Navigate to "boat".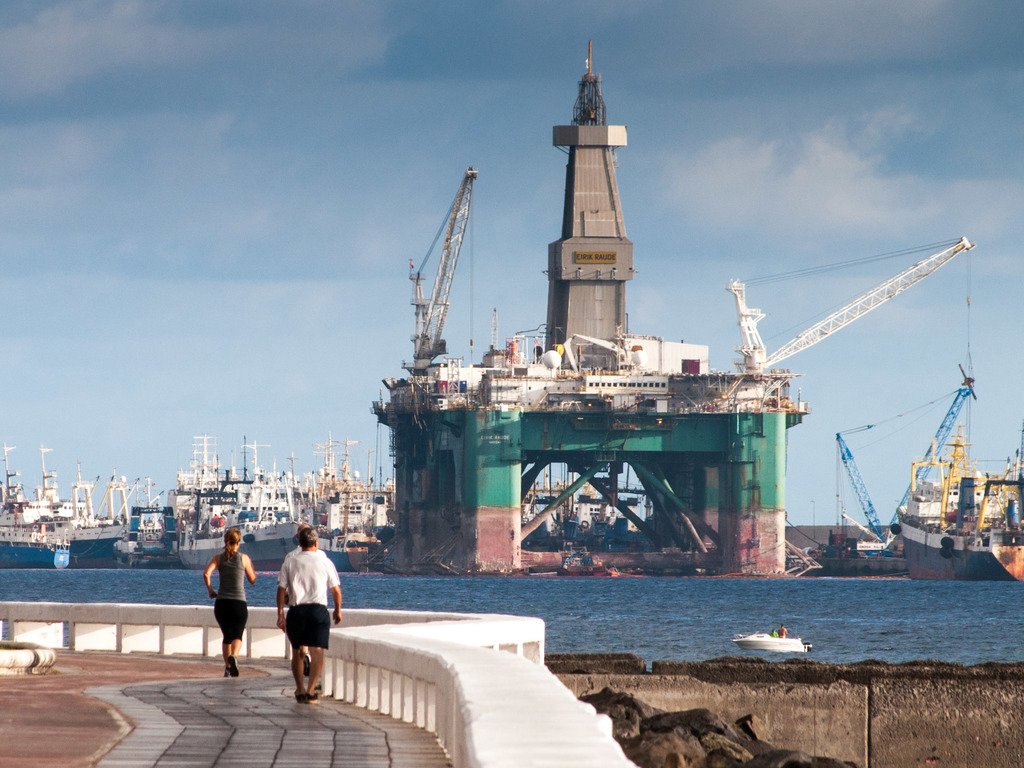
Navigation target: box(732, 630, 814, 650).
